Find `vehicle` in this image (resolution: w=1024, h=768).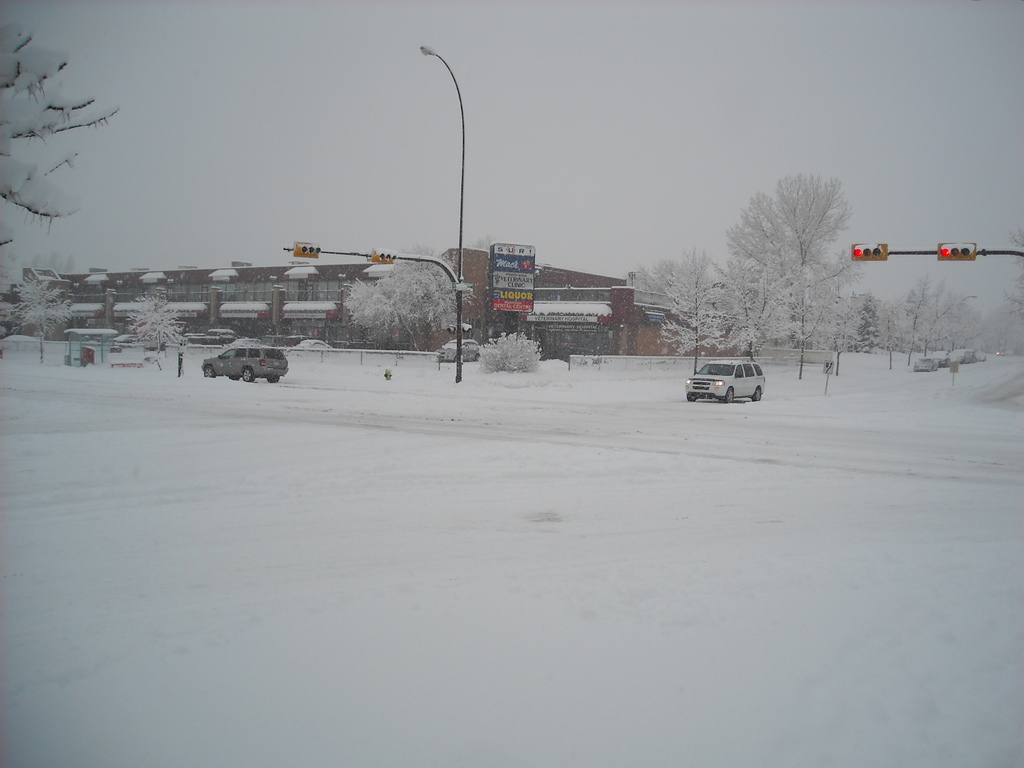
x1=523 y1=302 x2=614 y2=328.
